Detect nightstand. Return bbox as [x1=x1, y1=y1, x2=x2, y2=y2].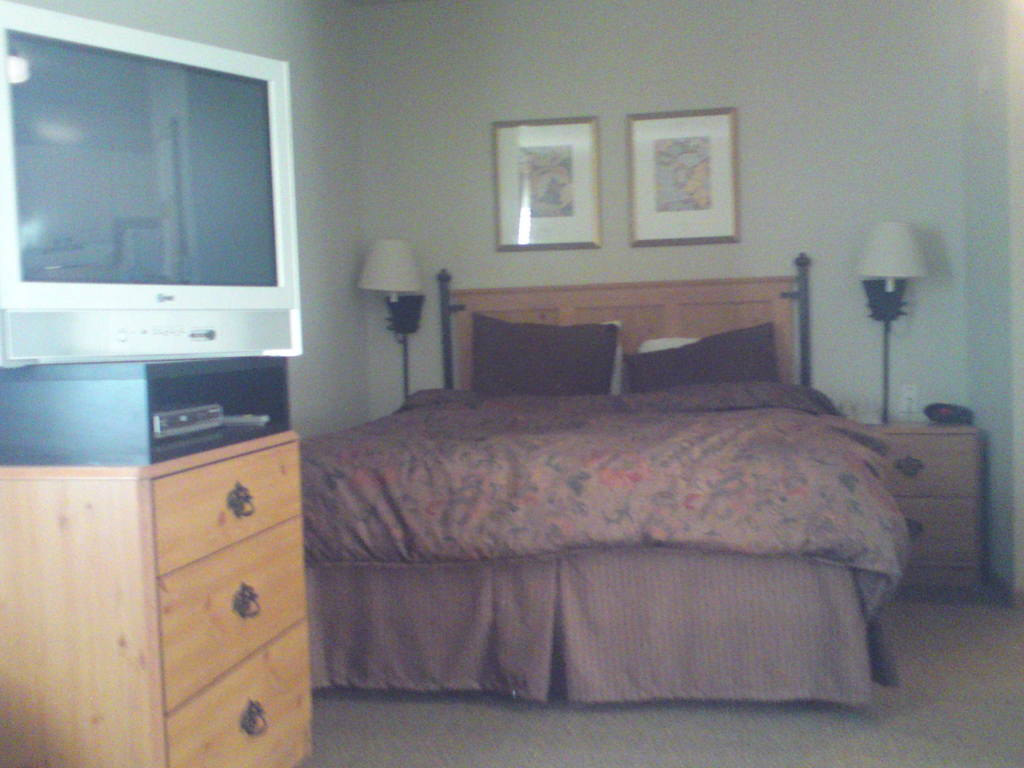
[x1=17, y1=362, x2=331, y2=767].
